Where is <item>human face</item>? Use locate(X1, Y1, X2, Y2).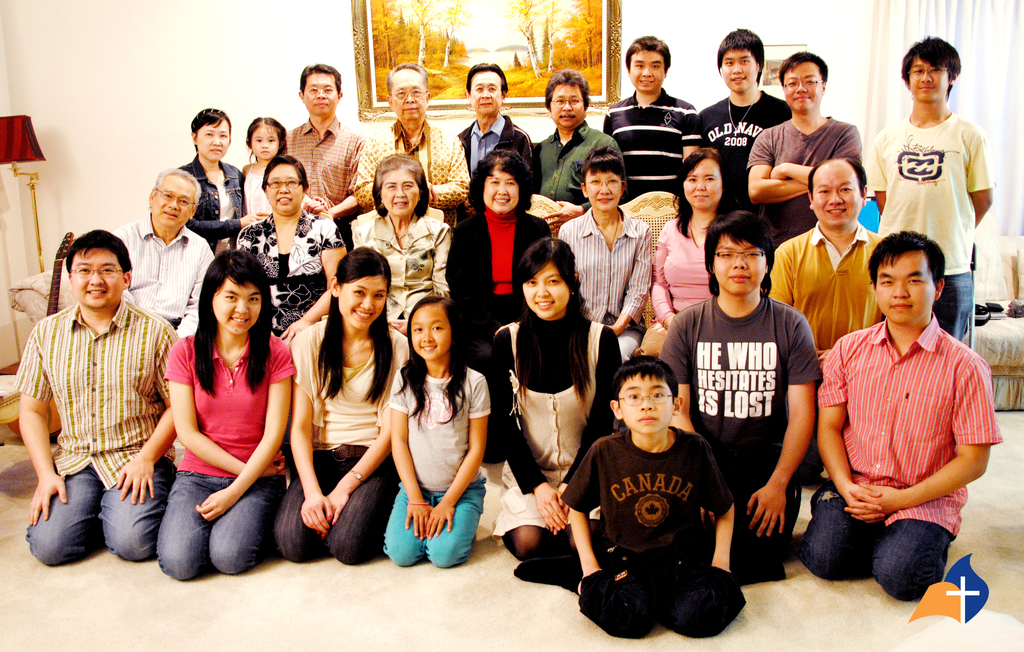
locate(631, 50, 664, 95).
